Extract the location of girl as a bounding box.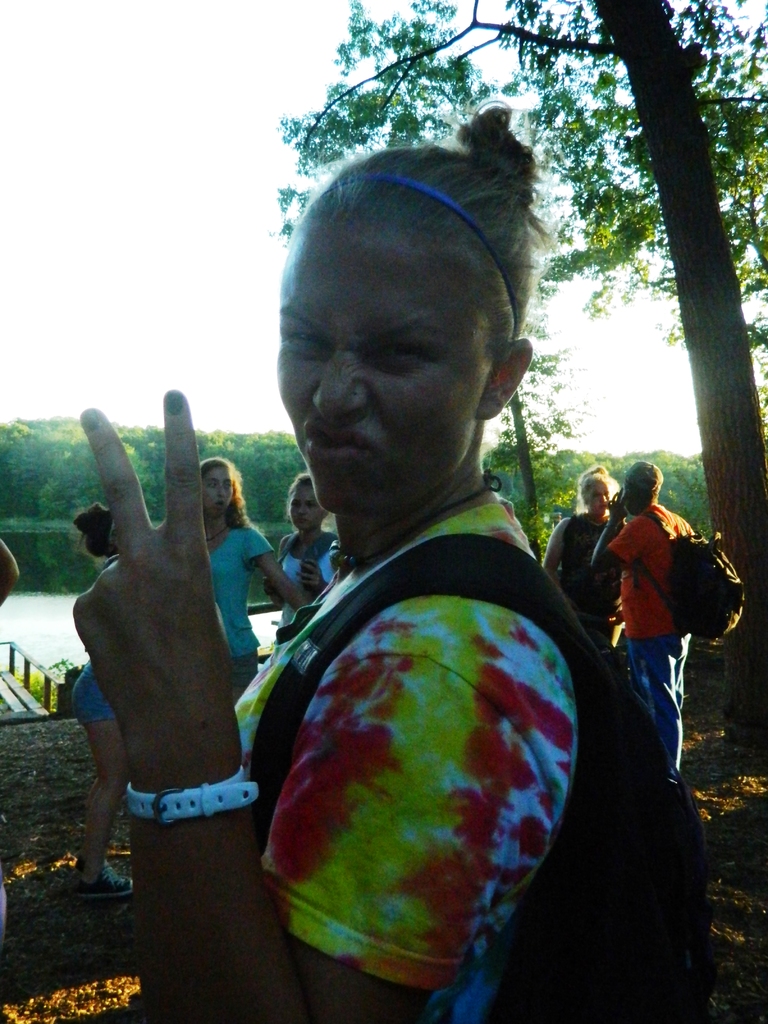
[67,513,134,895].
